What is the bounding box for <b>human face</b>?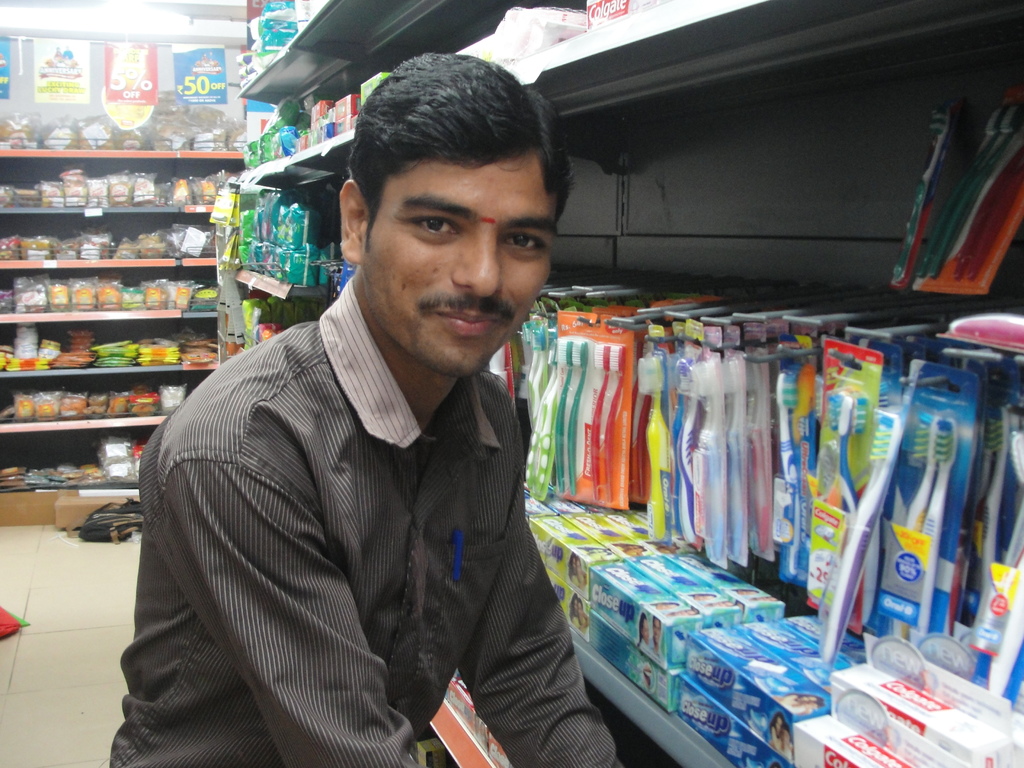
pyautogui.locateOnScreen(361, 155, 558, 373).
